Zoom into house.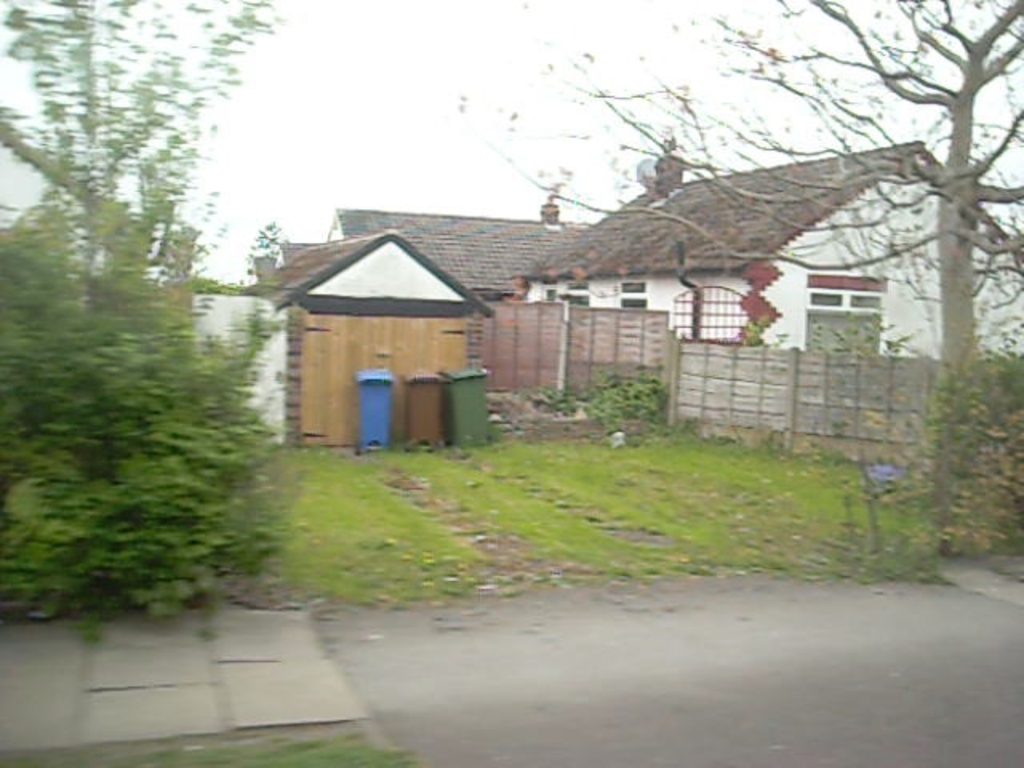
Zoom target: <region>258, 144, 934, 458</region>.
